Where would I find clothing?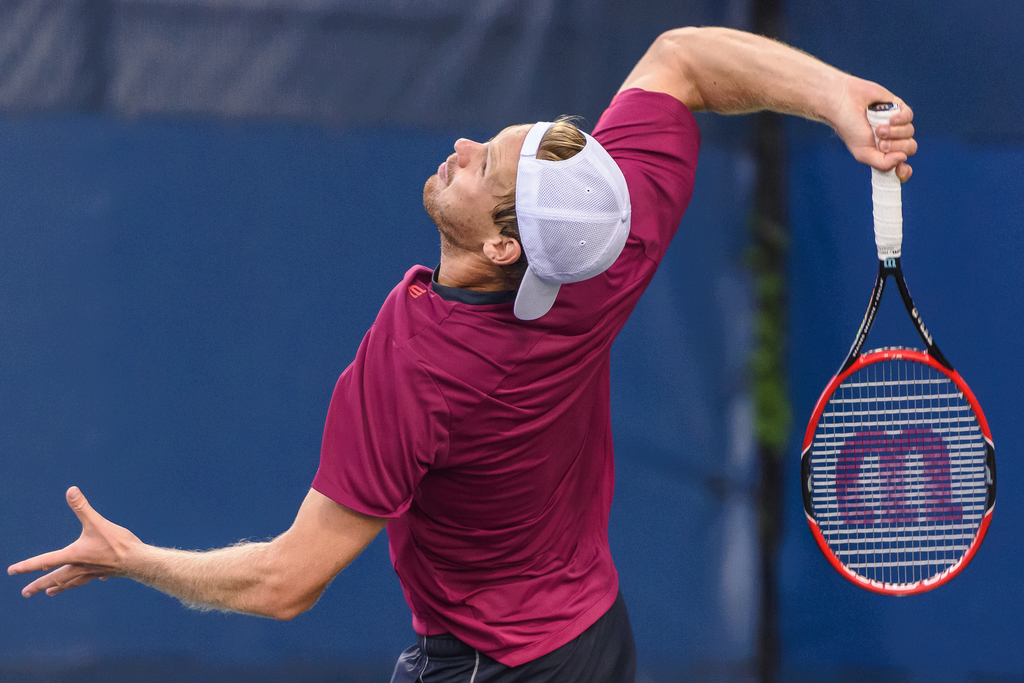
At {"x1": 231, "y1": 111, "x2": 751, "y2": 657}.
